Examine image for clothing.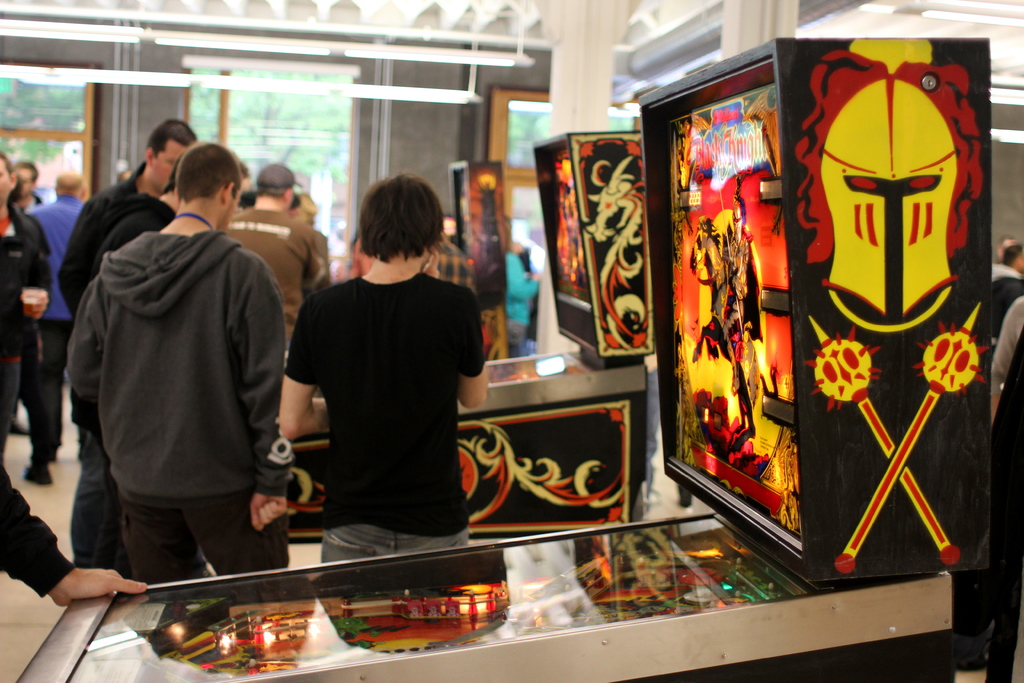
Examination result: 276:284:477:548.
